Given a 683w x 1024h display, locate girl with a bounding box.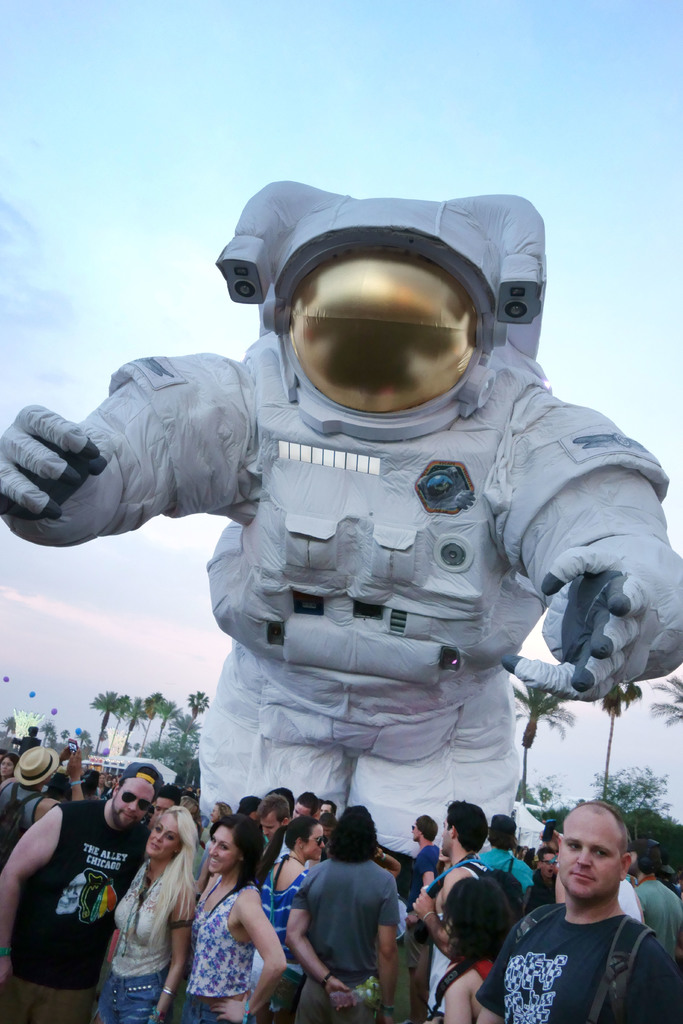
Located: <bbox>92, 813, 193, 1023</bbox>.
